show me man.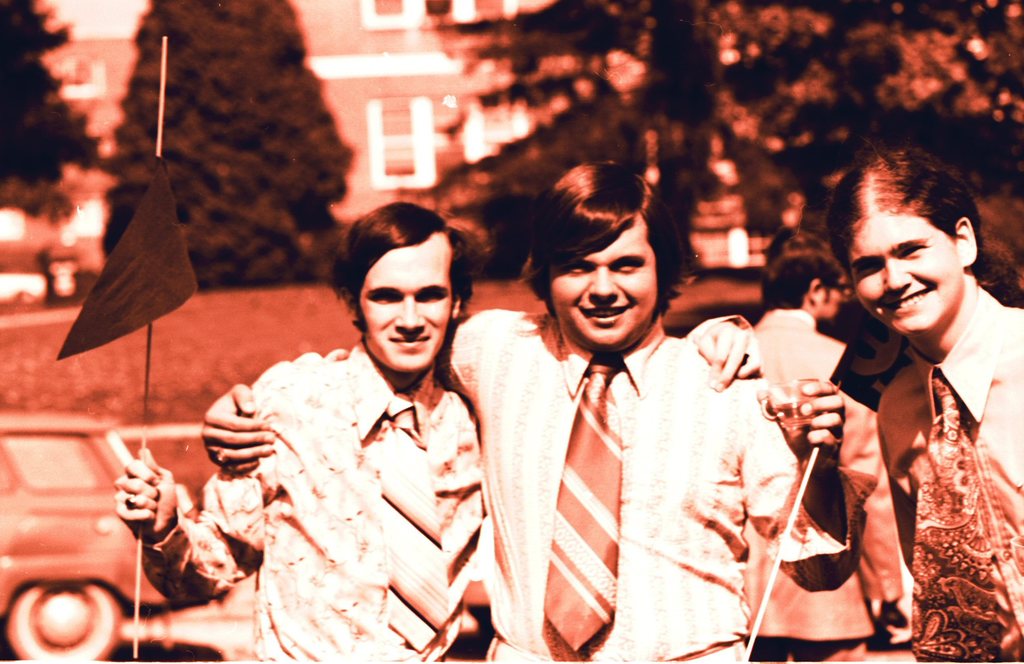
man is here: left=197, top=162, right=881, bottom=656.
